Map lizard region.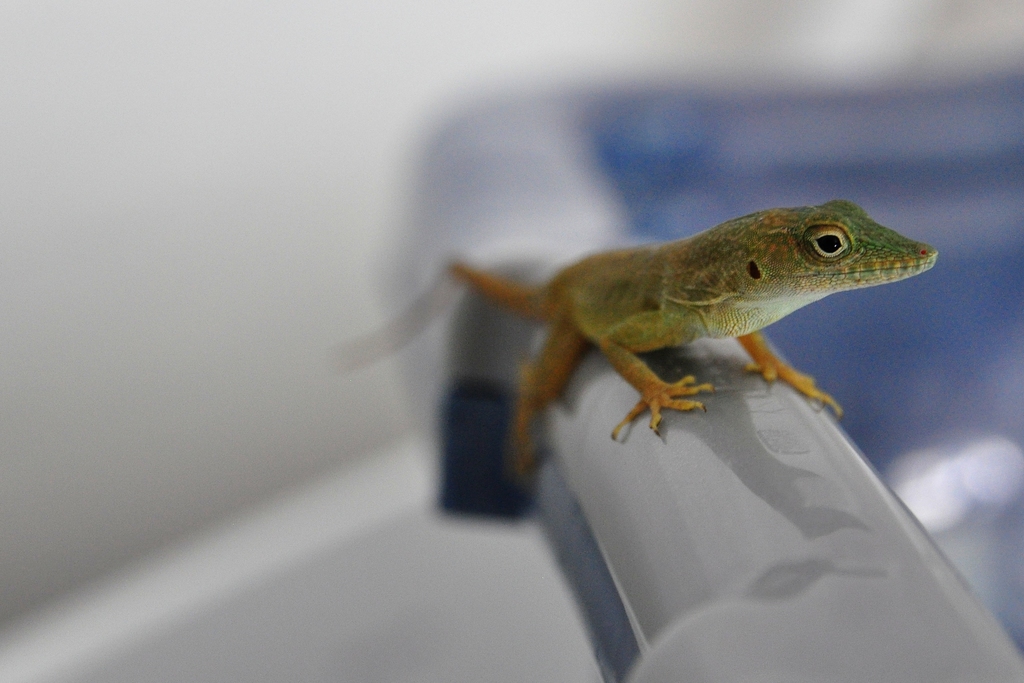
Mapped to left=445, top=194, right=952, bottom=481.
